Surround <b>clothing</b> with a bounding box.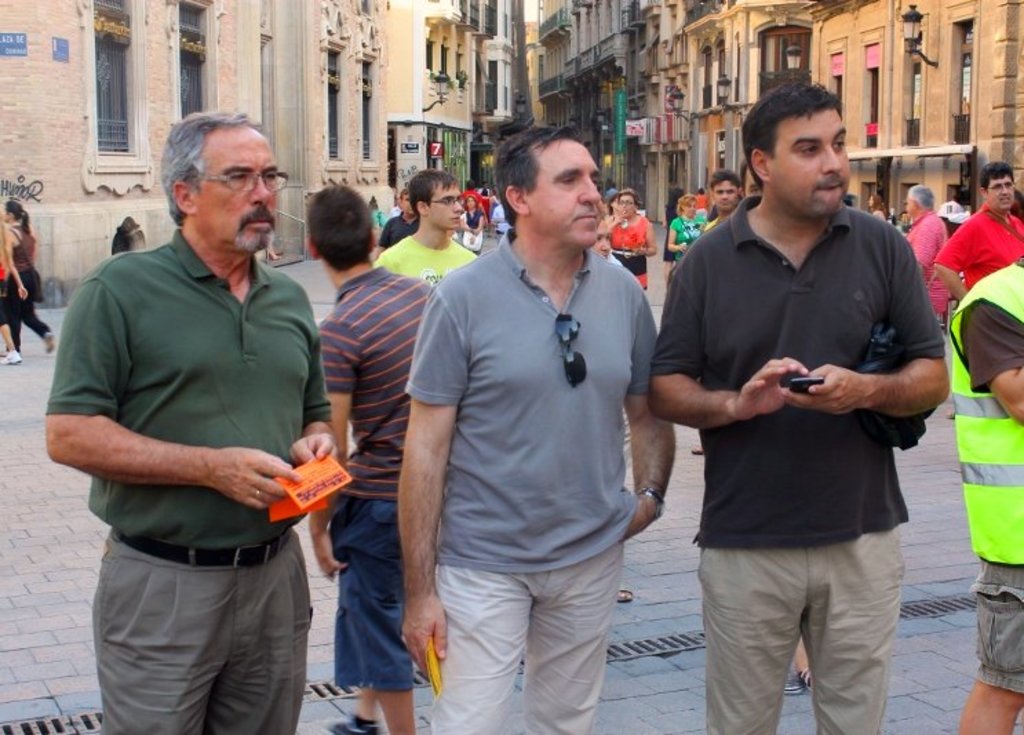
box=[943, 245, 1023, 696].
